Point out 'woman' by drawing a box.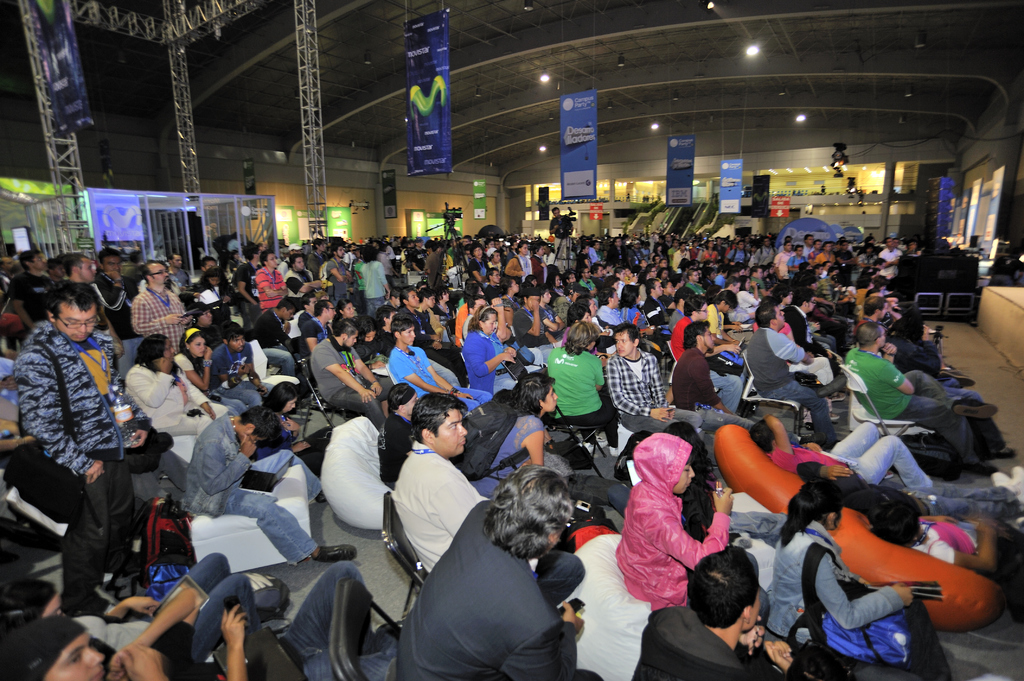
<bbox>696, 239, 717, 260</bbox>.
